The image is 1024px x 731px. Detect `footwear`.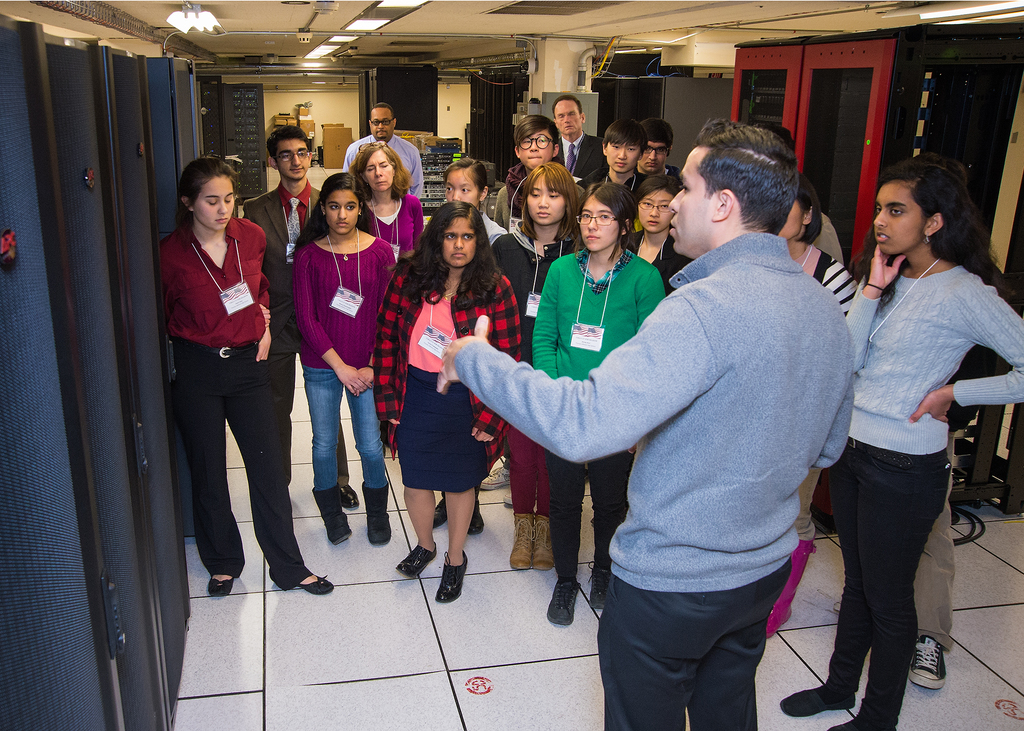
Detection: (360,479,388,543).
